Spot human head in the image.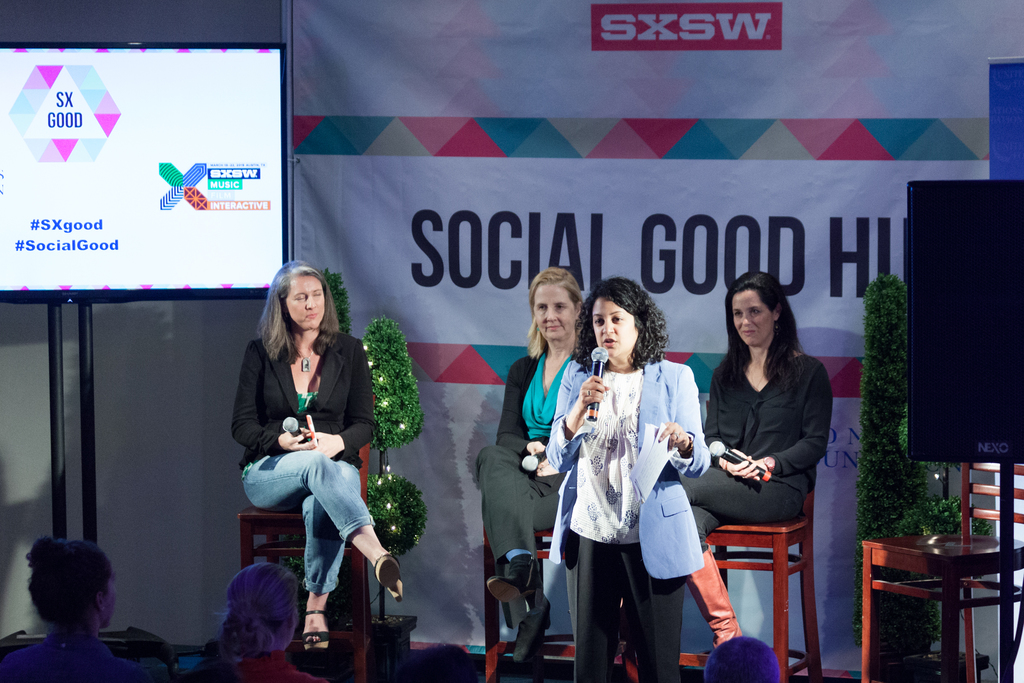
human head found at bbox=[226, 561, 300, 648].
